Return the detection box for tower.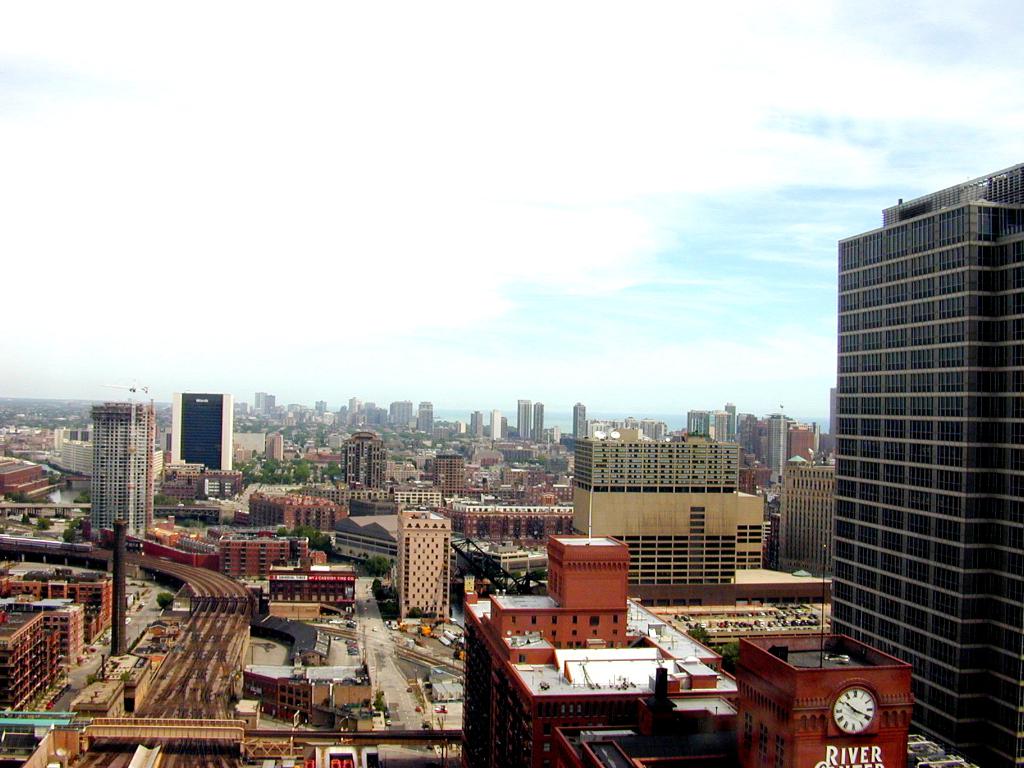
box(492, 406, 502, 439).
